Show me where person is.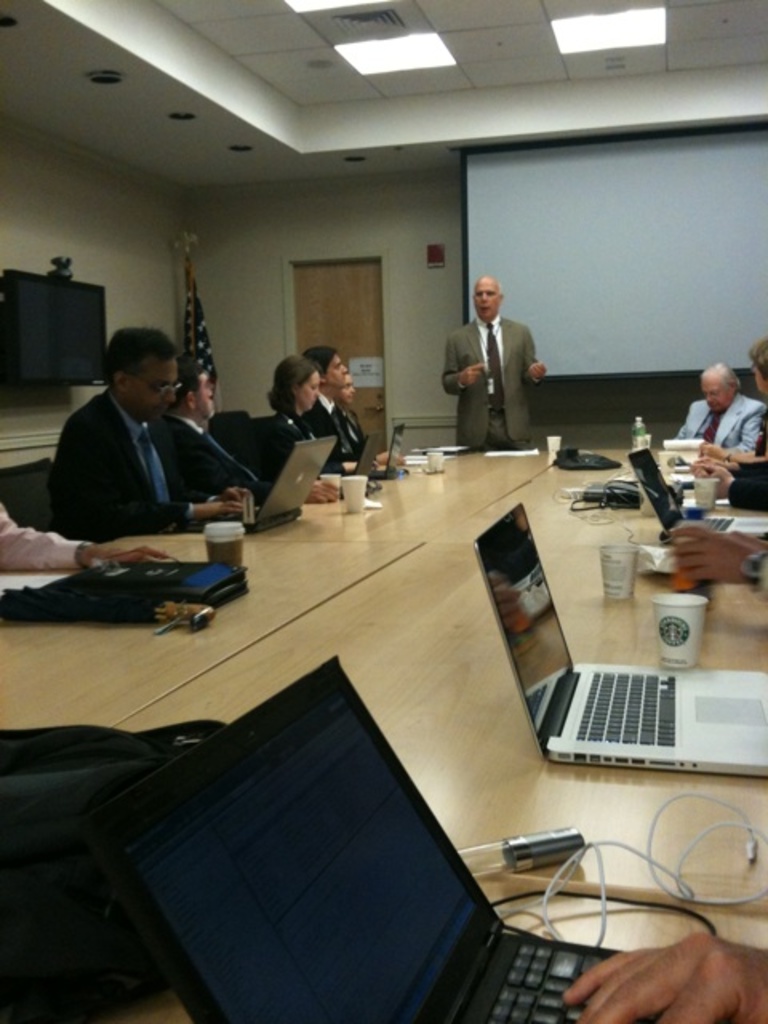
person is at x1=696, y1=339, x2=766, y2=514.
